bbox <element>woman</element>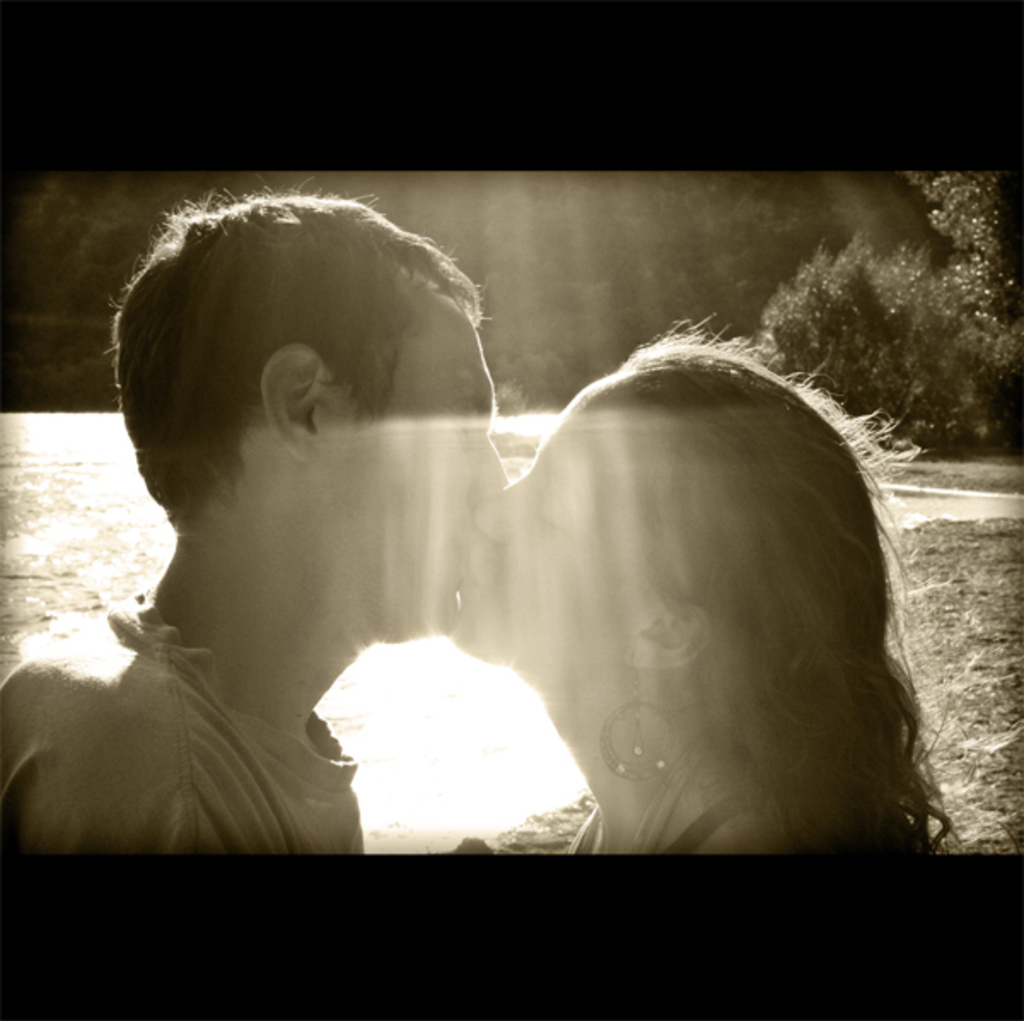
box=[435, 311, 959, 862]
